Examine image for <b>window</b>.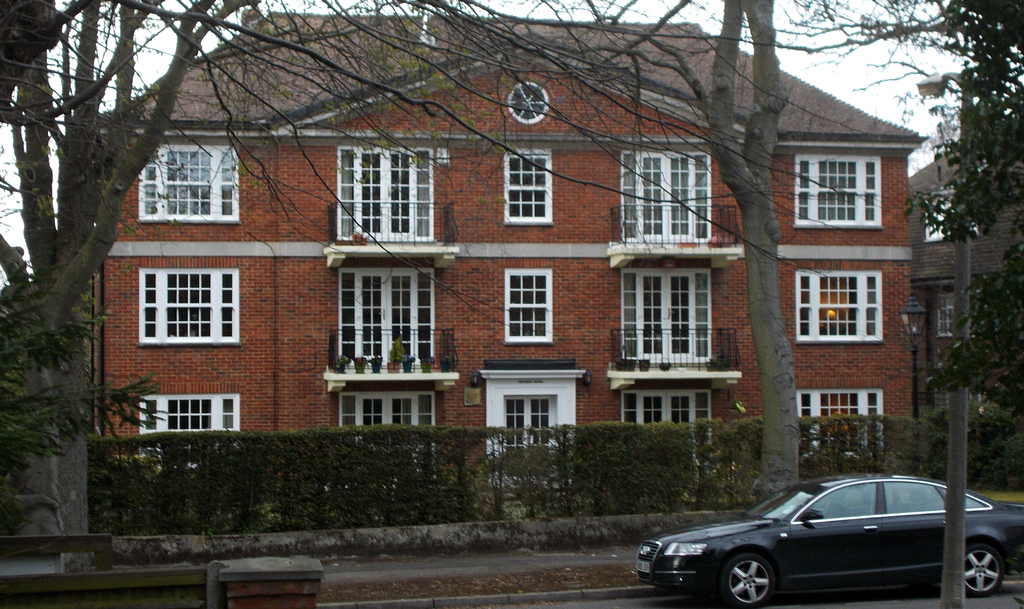
Examination result: pyautogui.locateOnScreen(134, 394, 239, 476).
